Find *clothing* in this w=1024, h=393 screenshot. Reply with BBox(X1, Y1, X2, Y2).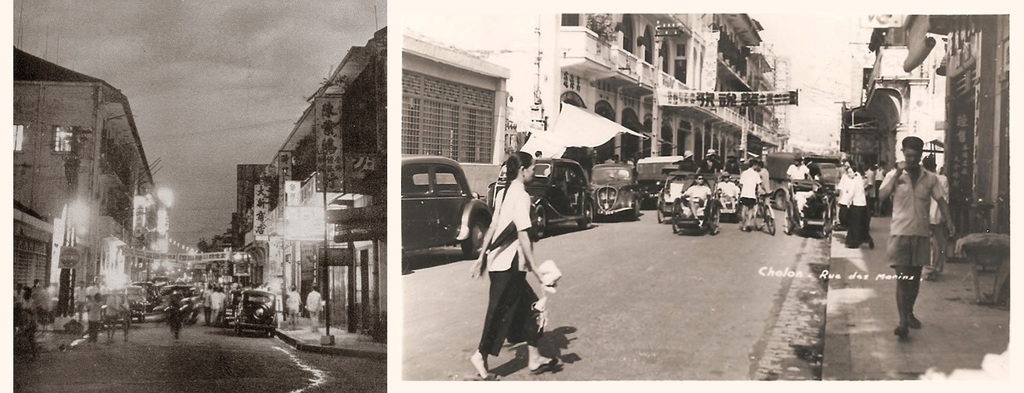
BBox(739, 164, 762, 206).
